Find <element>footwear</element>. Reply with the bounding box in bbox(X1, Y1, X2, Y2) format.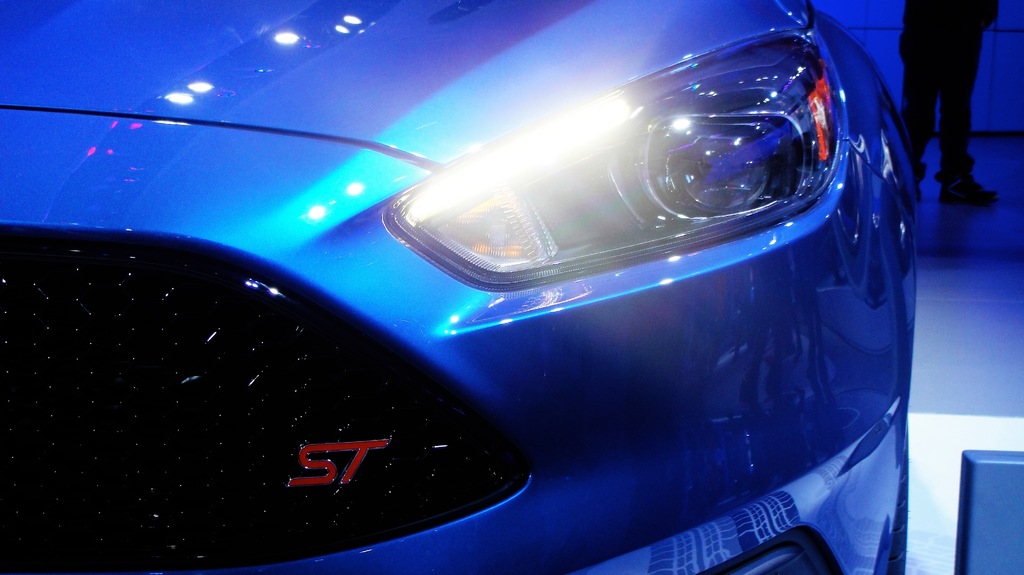
bbox(937, 175, 998, 207).
